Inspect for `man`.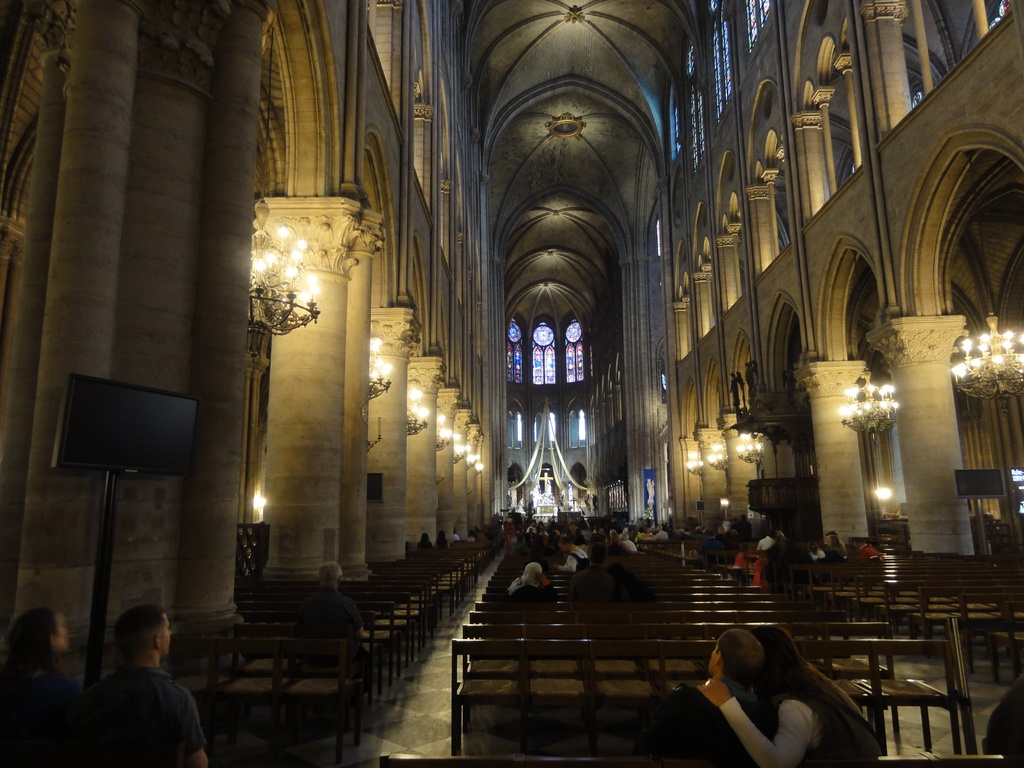
Inspection: 76,595,210,767.
